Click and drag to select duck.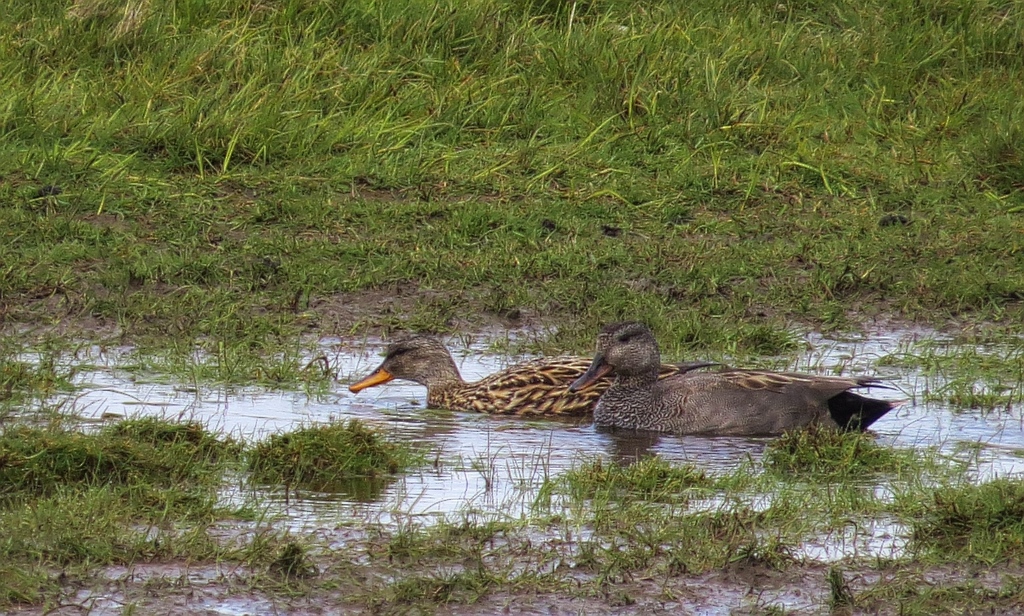
Selection: 552,323,913,451.
